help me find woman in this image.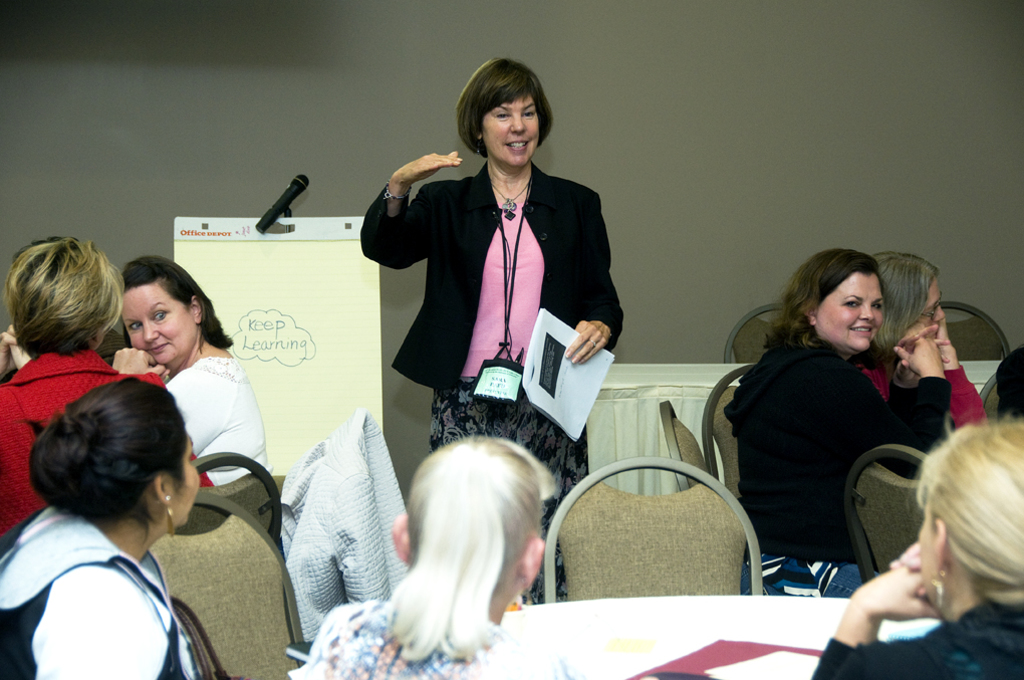
Found it: <region>355, 59, 623, 608</region>.
